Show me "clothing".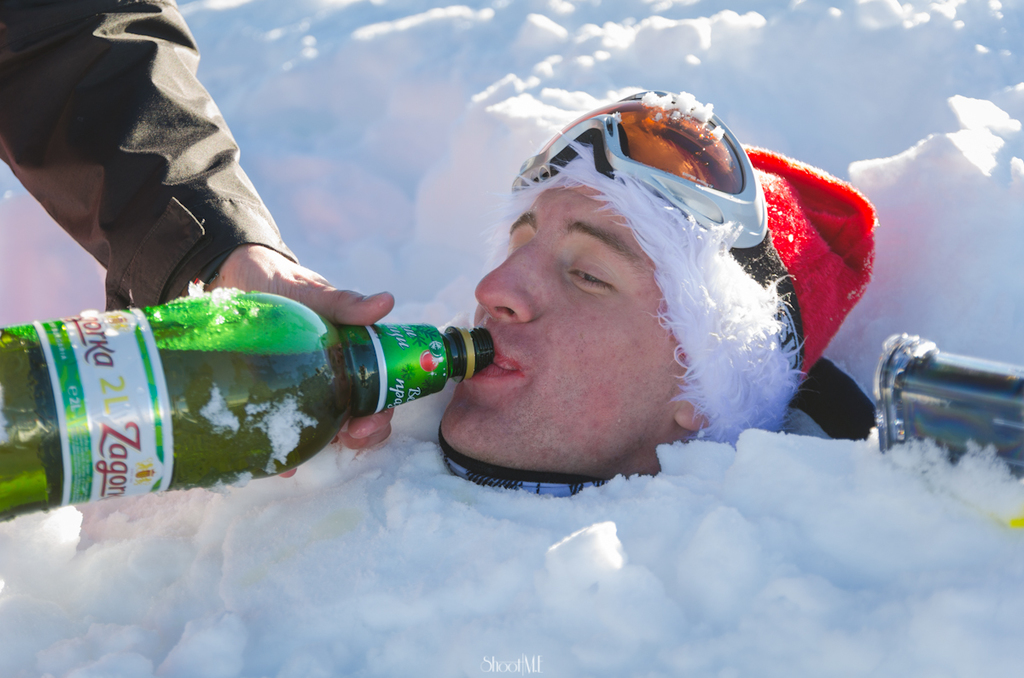
"clothing" is here: select_region(18, 6, 335, 317).
